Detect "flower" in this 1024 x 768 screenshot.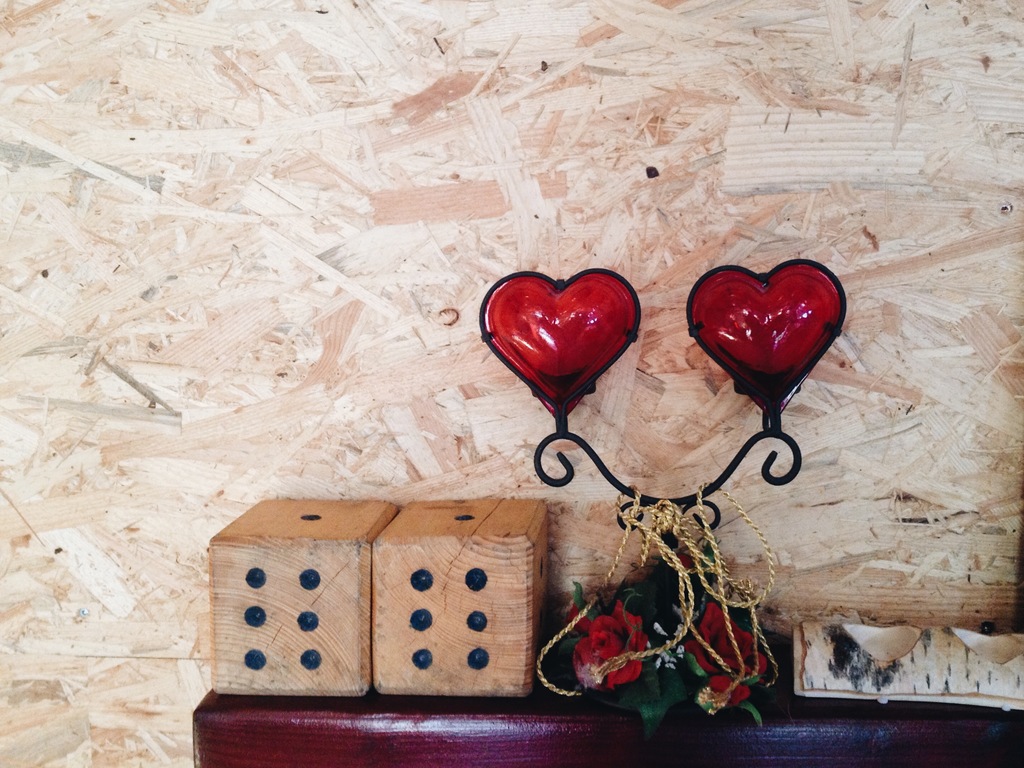
Detection: 686/604/767/708.
